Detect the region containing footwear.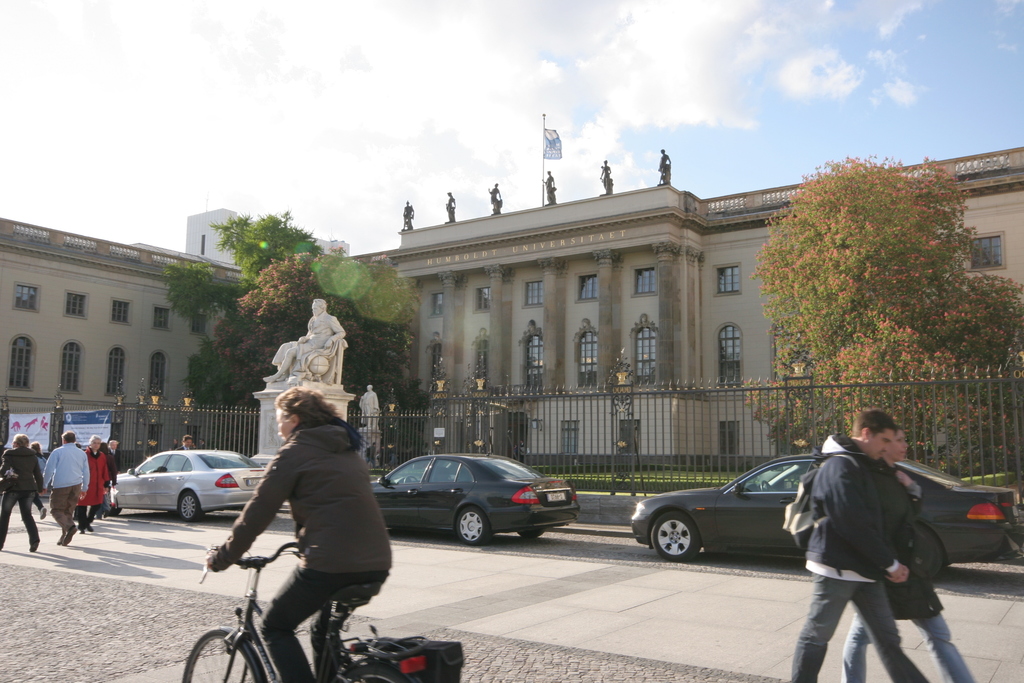
83 518 98 538.
